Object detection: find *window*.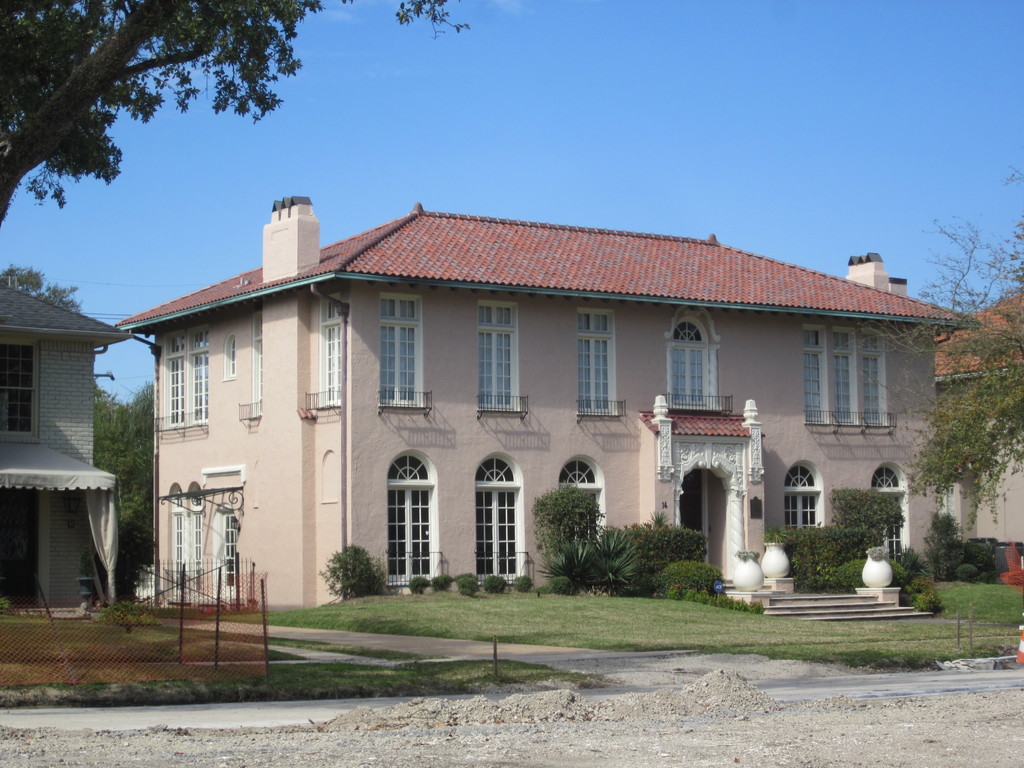
detection(163, 331, 185, 431).
